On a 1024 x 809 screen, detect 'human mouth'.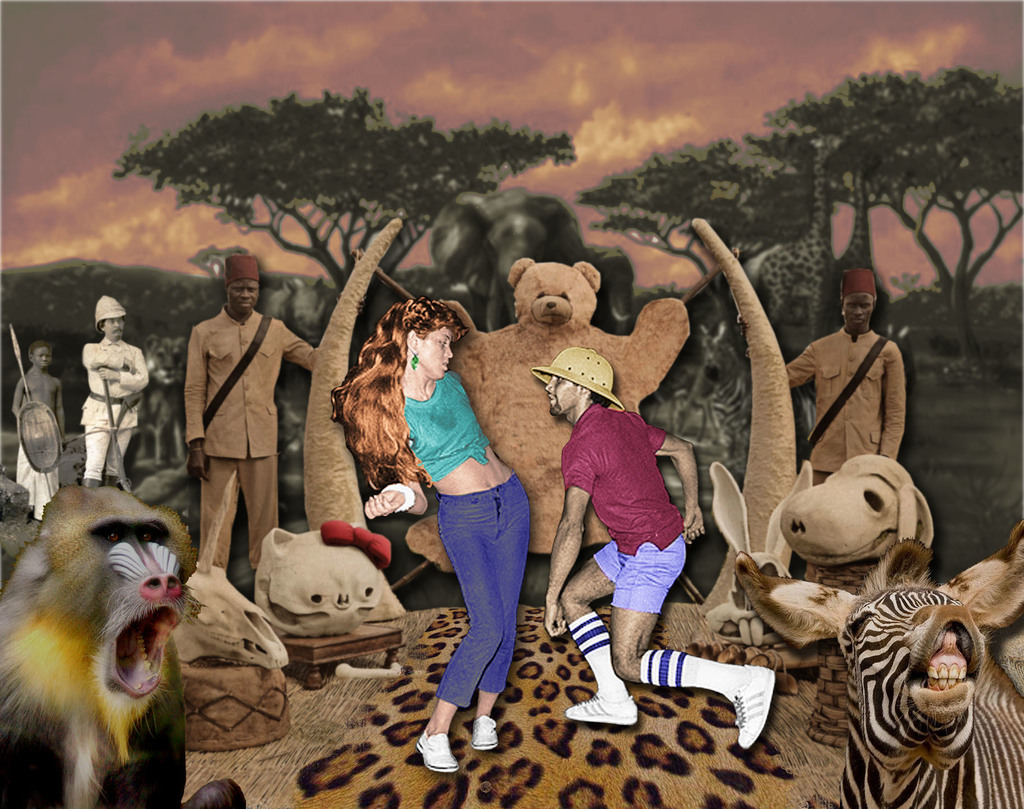
crop(239, 304, 253, 308).
